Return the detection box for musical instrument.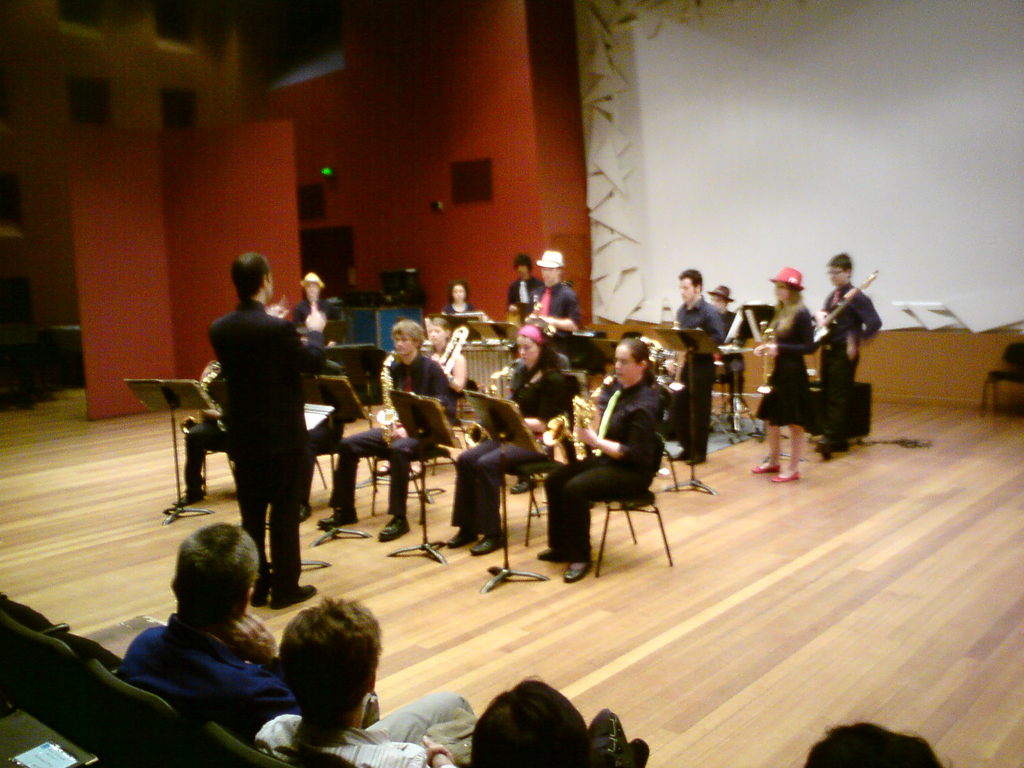
<bbox>433, 319, 482, 383</bbox>.
